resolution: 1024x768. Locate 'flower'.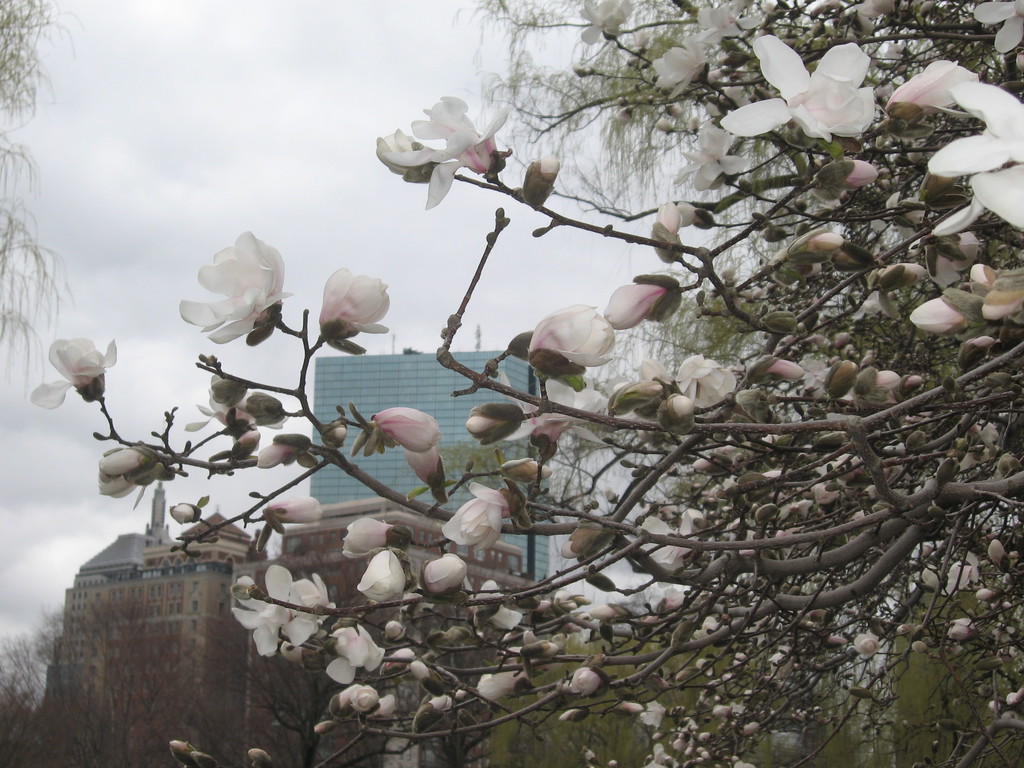
{"x1": 266, "y1": 497, "x2": 323, "y2": 524}.
